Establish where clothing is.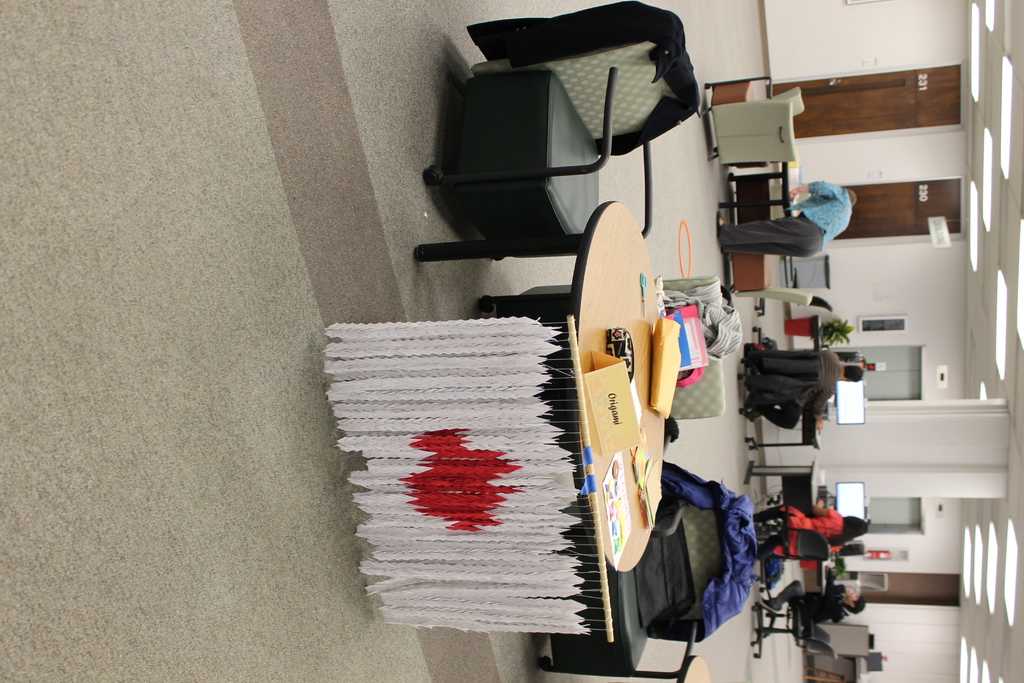
Established at 737,354,840,409.
